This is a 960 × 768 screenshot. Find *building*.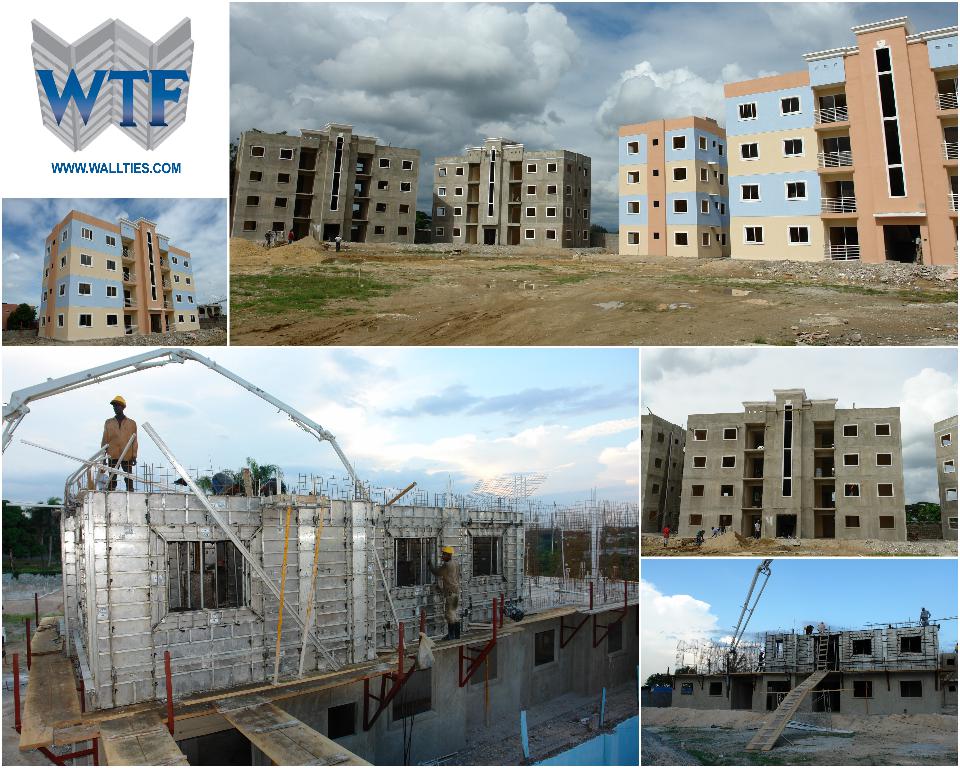
Bounding box: Rect(670, 619, 956, 722).
